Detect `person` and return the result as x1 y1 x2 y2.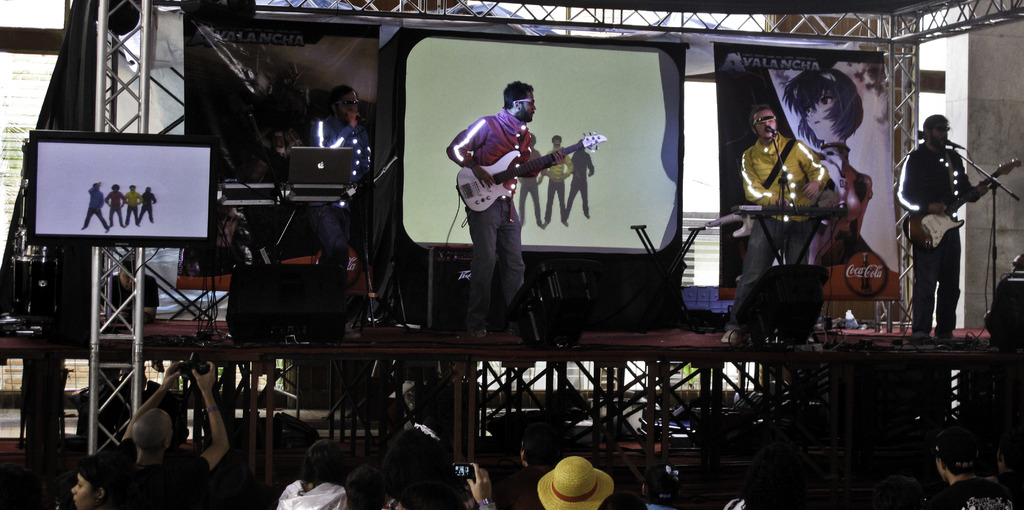
543 133 577 230.
